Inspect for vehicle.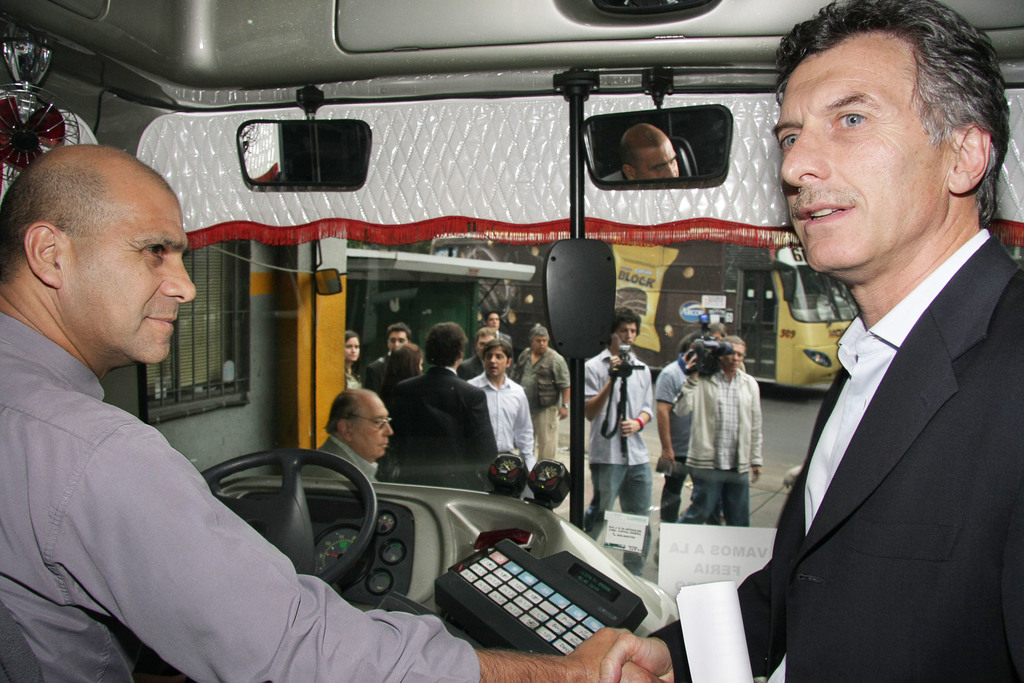
Inspection: bbox=[0, 39, 930, 647].
